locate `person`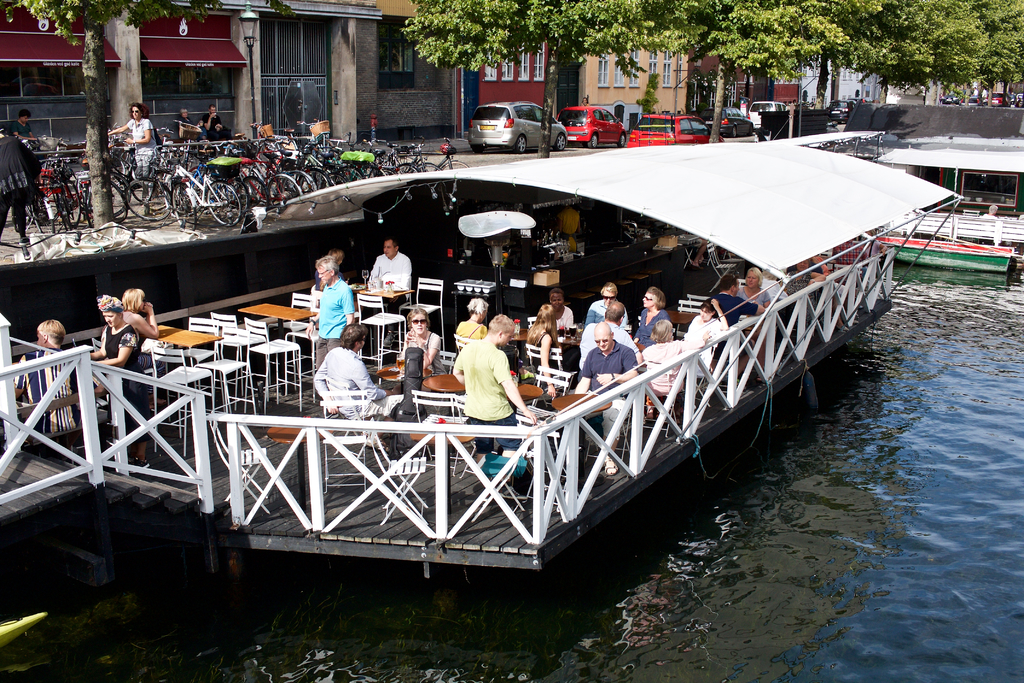
box(634, 280, 669, 352)
